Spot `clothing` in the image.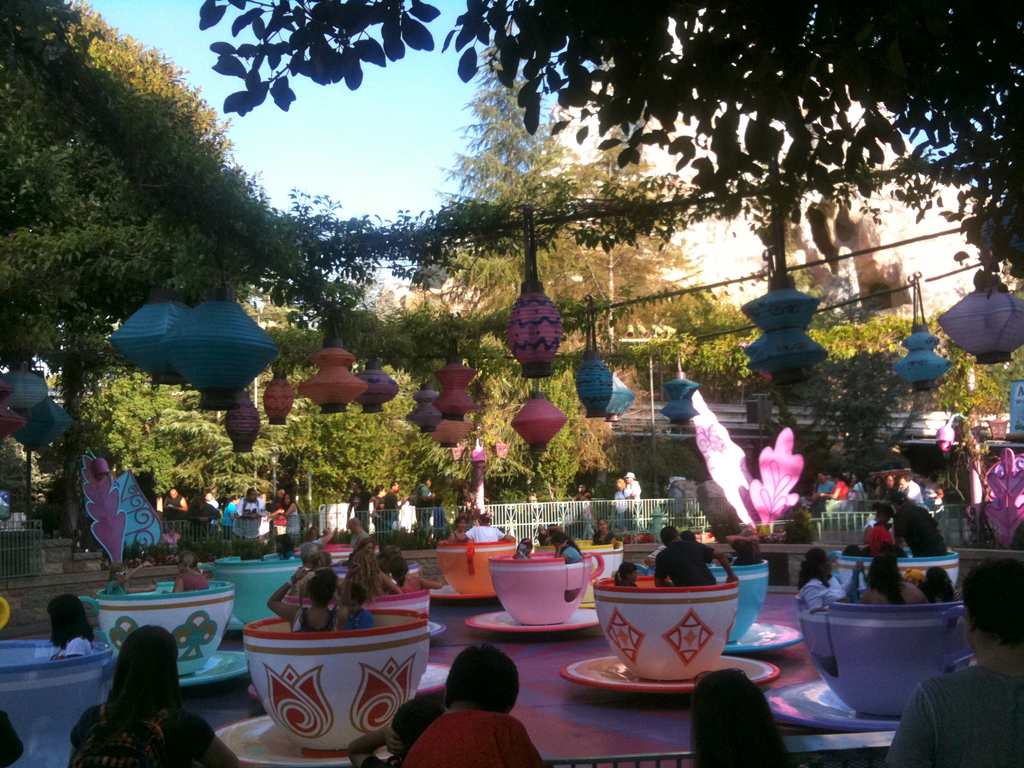
`clothing` found at l=55, t=636, r=93, b=660.
